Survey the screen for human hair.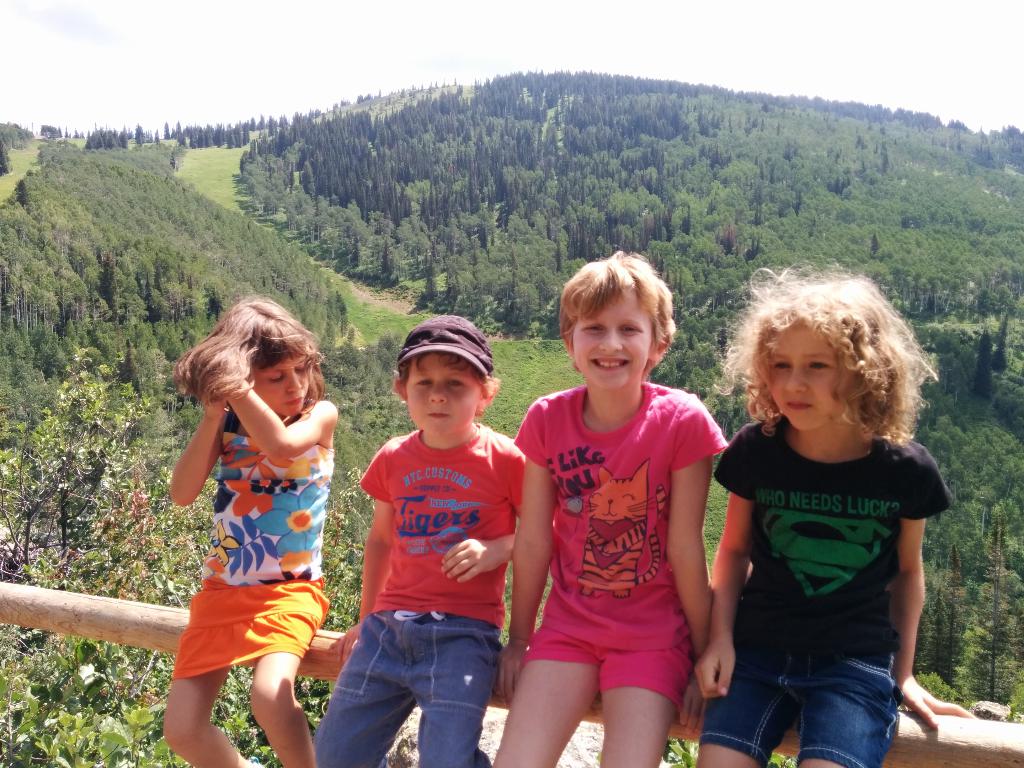
Survey found: l=553, t=240, r=663, b=394.
